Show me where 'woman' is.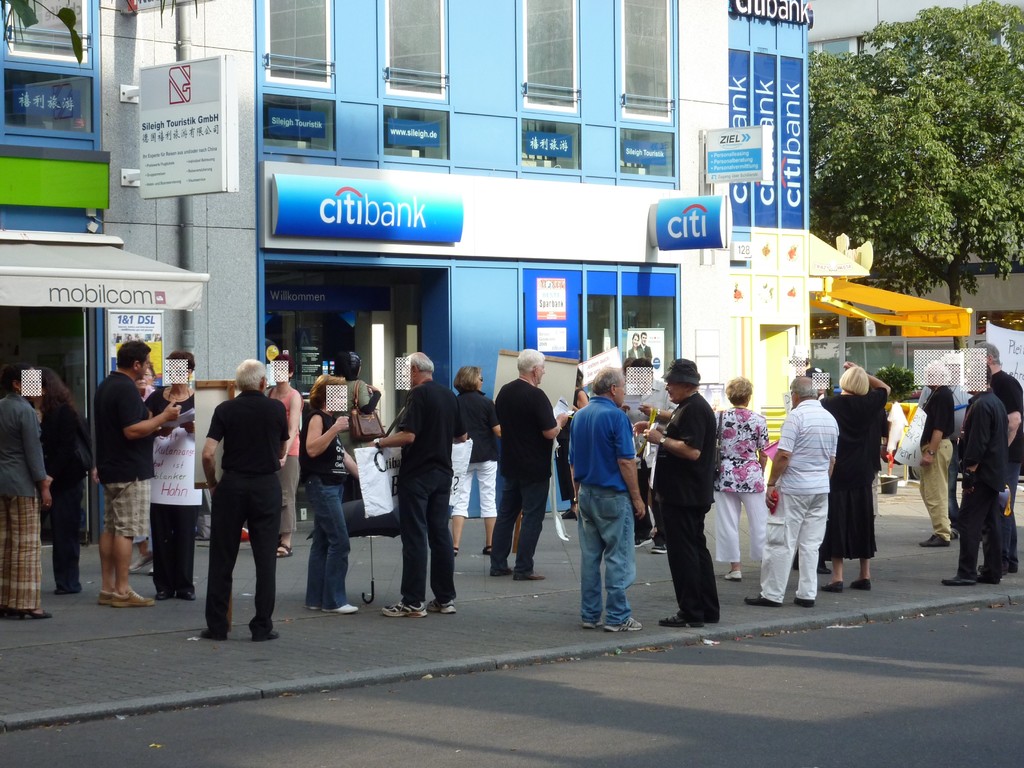
'woman' is at region(305, 373, 370, 611).
